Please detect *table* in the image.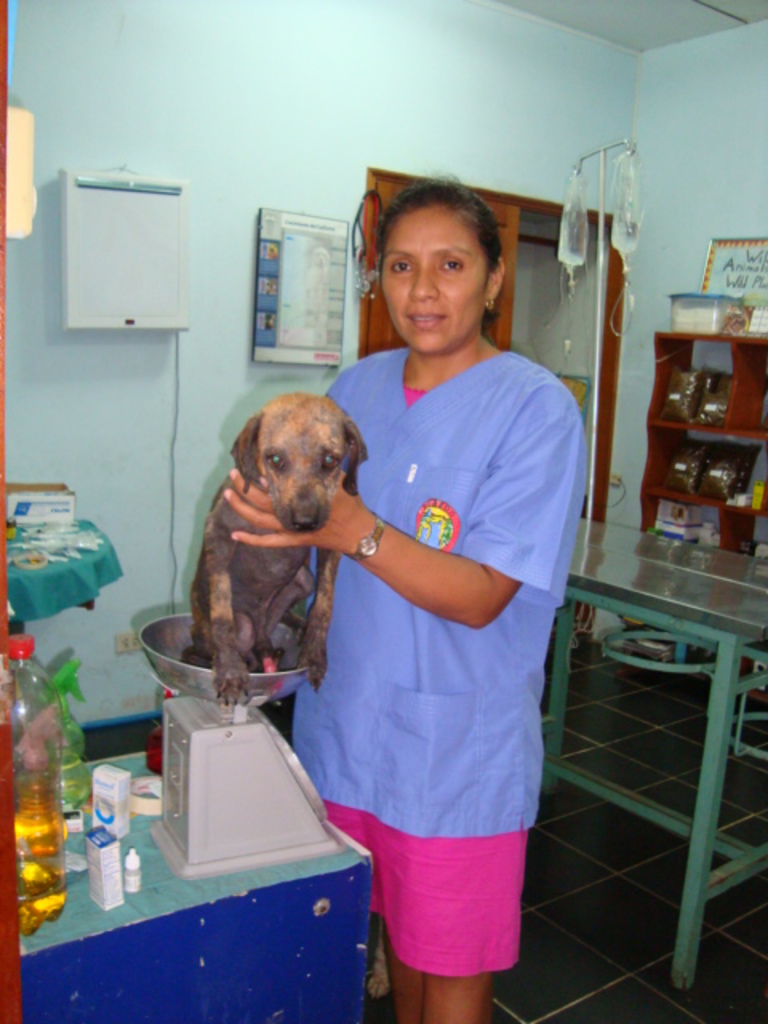
21:746:374:1019.
